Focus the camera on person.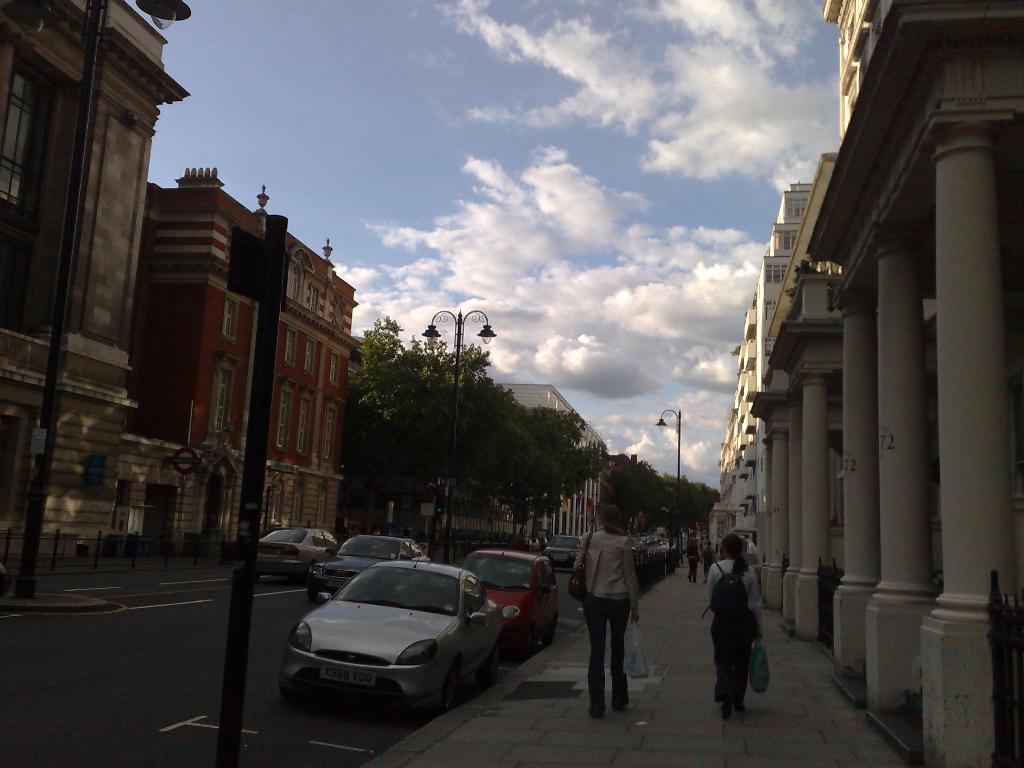
Focus region: 708 540 769 721.
